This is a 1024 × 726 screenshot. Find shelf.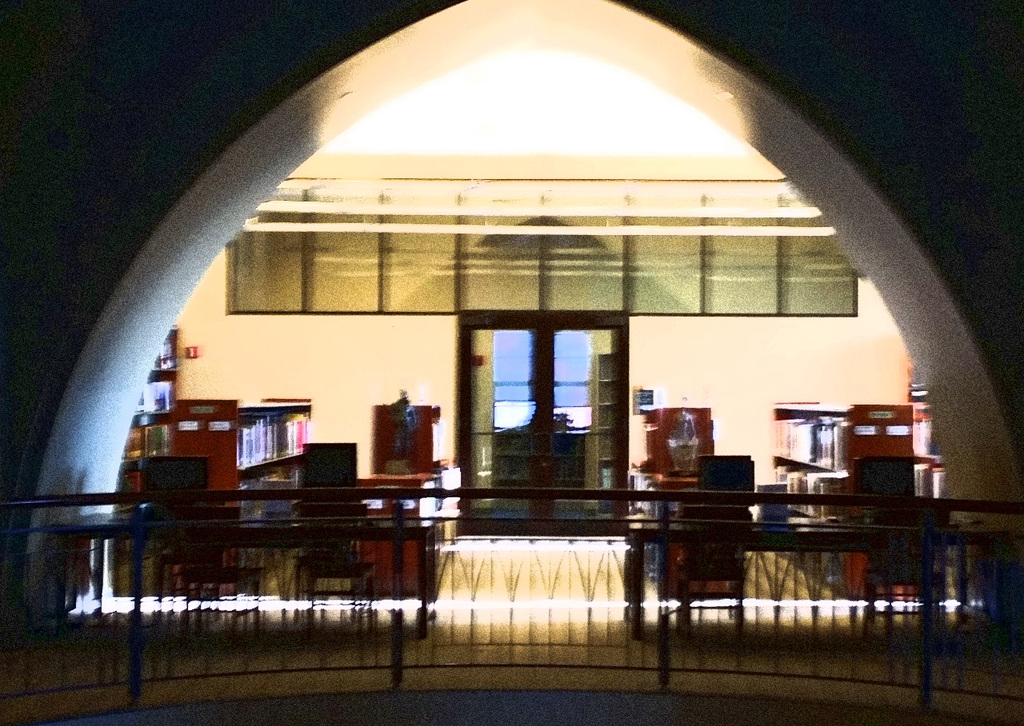
Bounding box: Rect(243, 413, 282, 467).
